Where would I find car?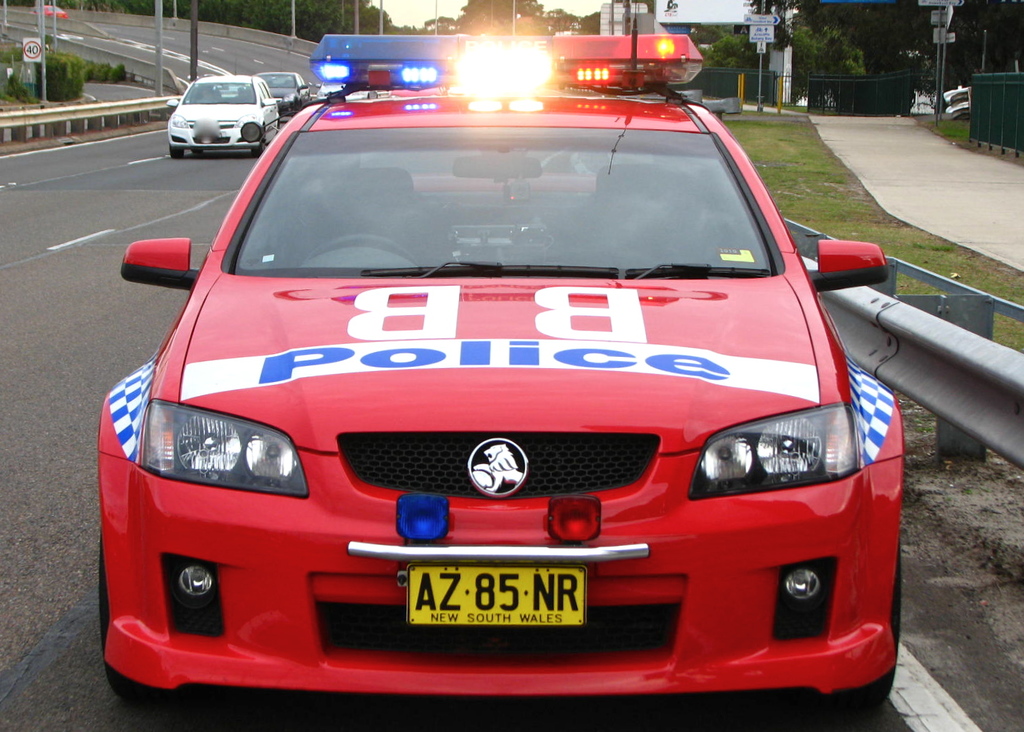
At rect(250, 69, 311, 109).
